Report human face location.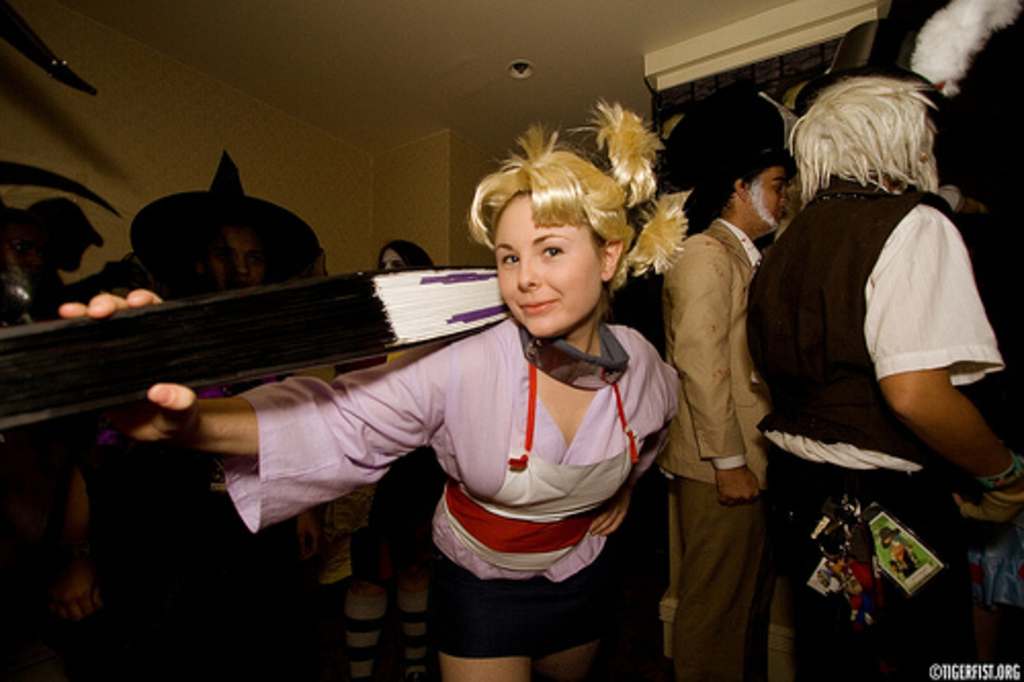
Report: [left=217, top=229, right=262, bottom=281].
